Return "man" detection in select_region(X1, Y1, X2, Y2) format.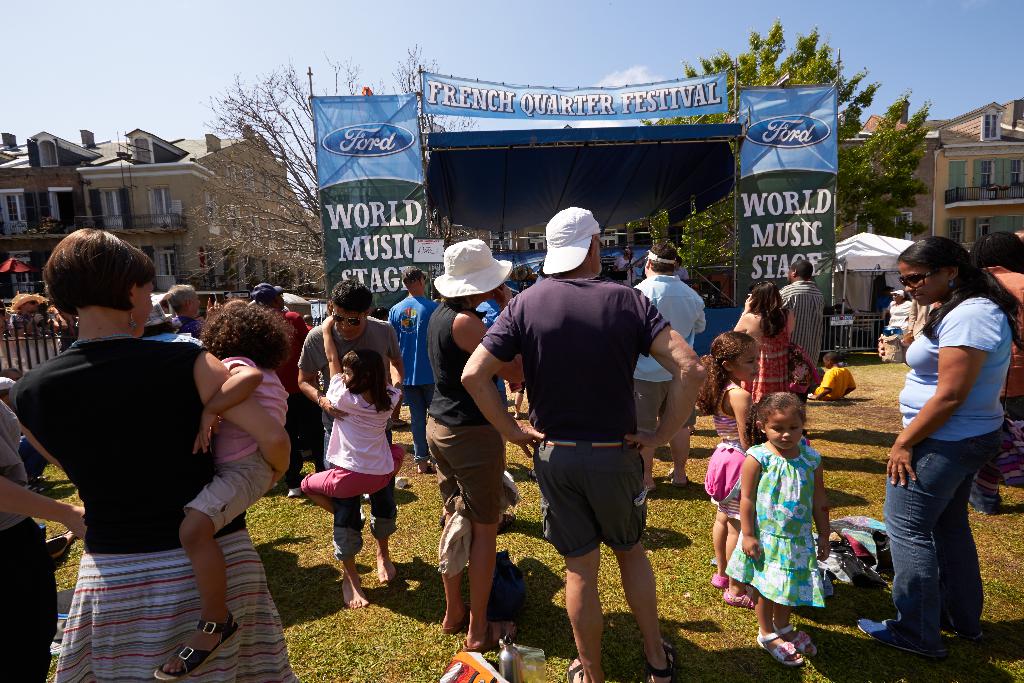
select_region(966, 228, 1023, 516).
